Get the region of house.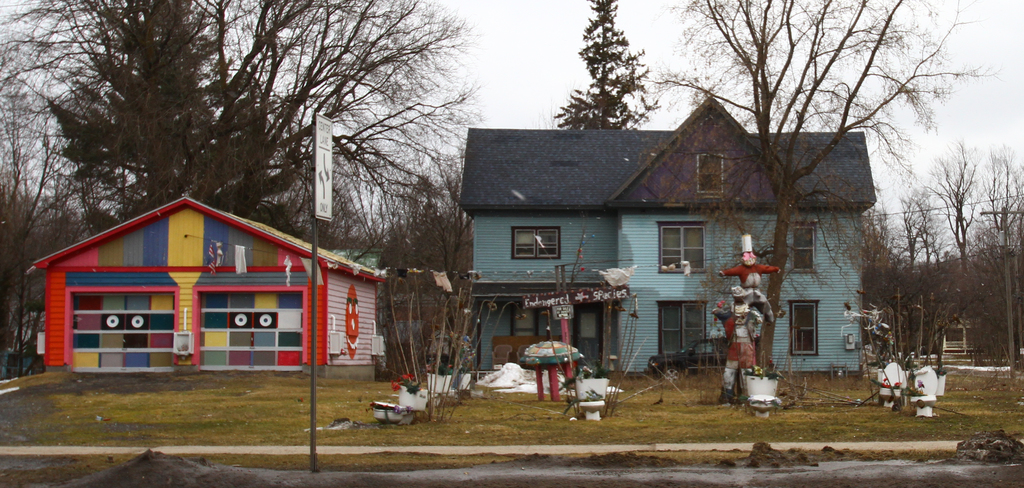
box(469, 101, 877, 396).
